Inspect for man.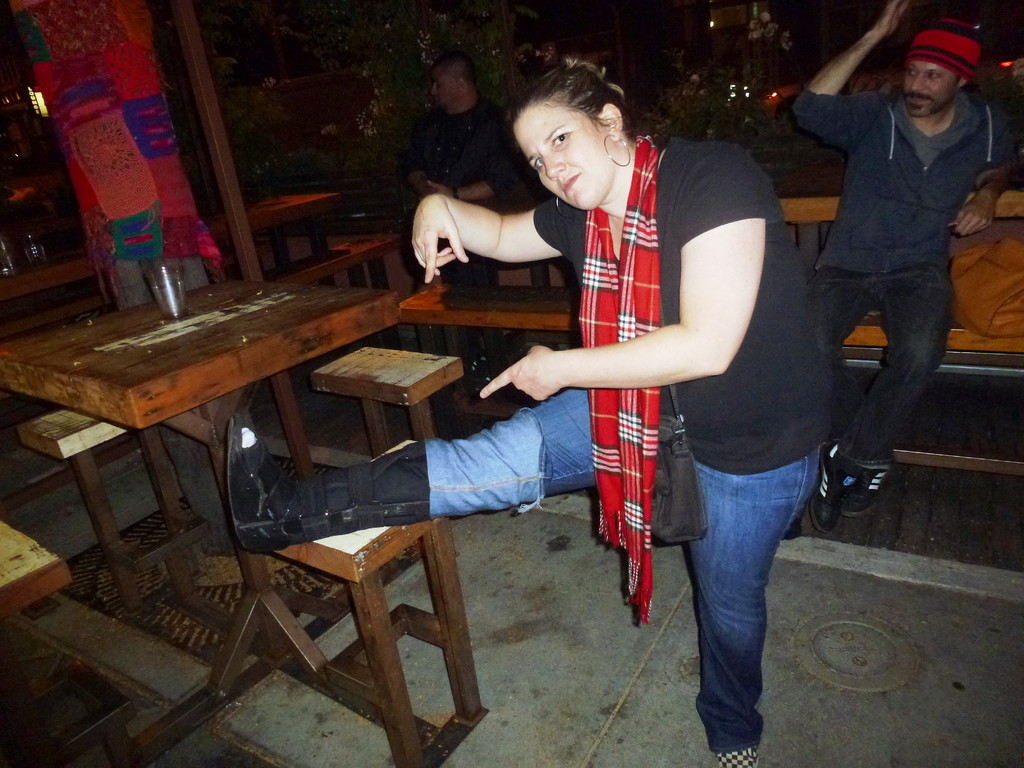
Inspection: select_region(790, 0, 1007, 543).
